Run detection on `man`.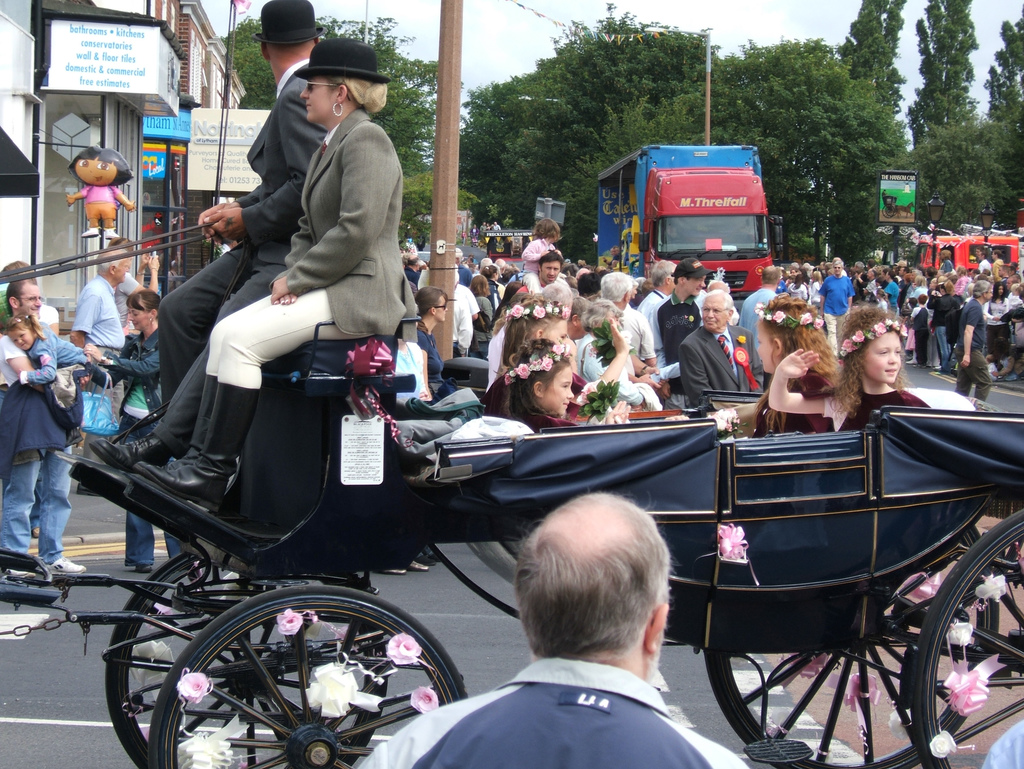
Result: bbox=(0, 261, 60, 539).
